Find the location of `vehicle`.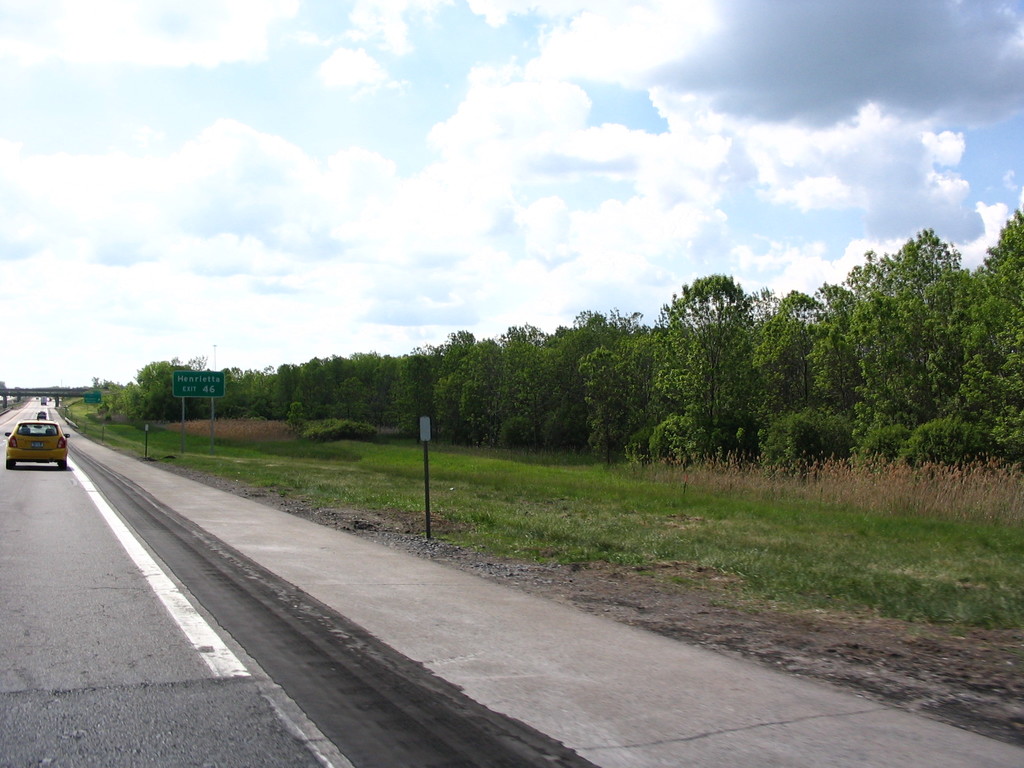
Location: 35:407:46:422.
